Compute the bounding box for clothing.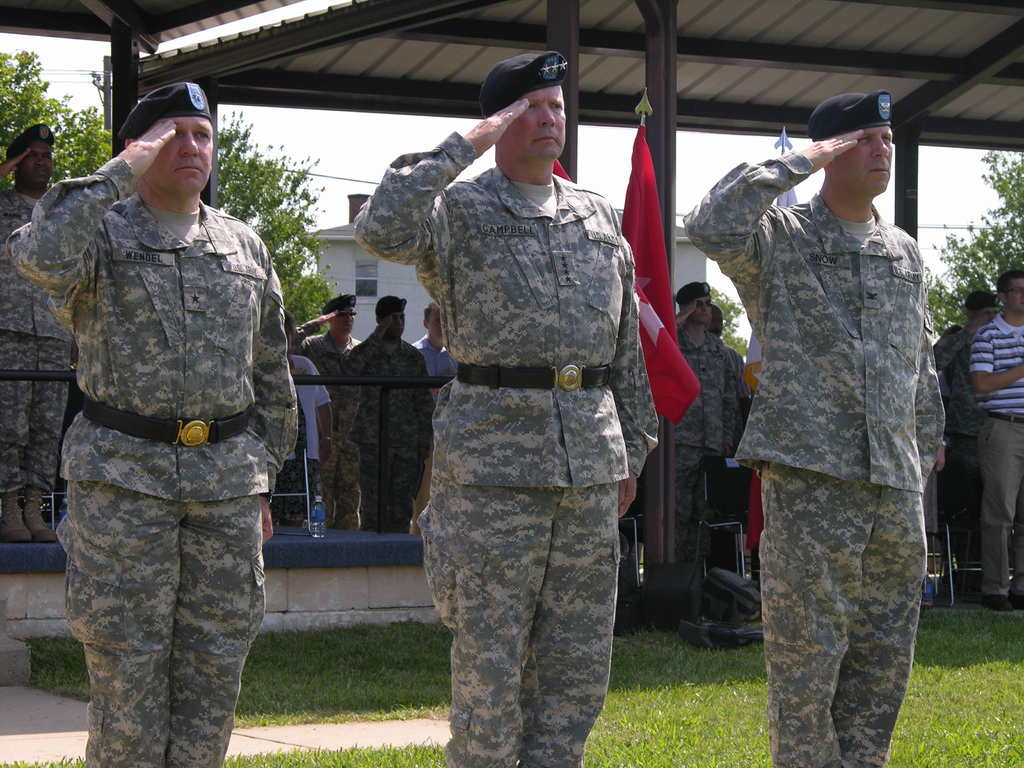
<box>301,349,329,458</box>.
